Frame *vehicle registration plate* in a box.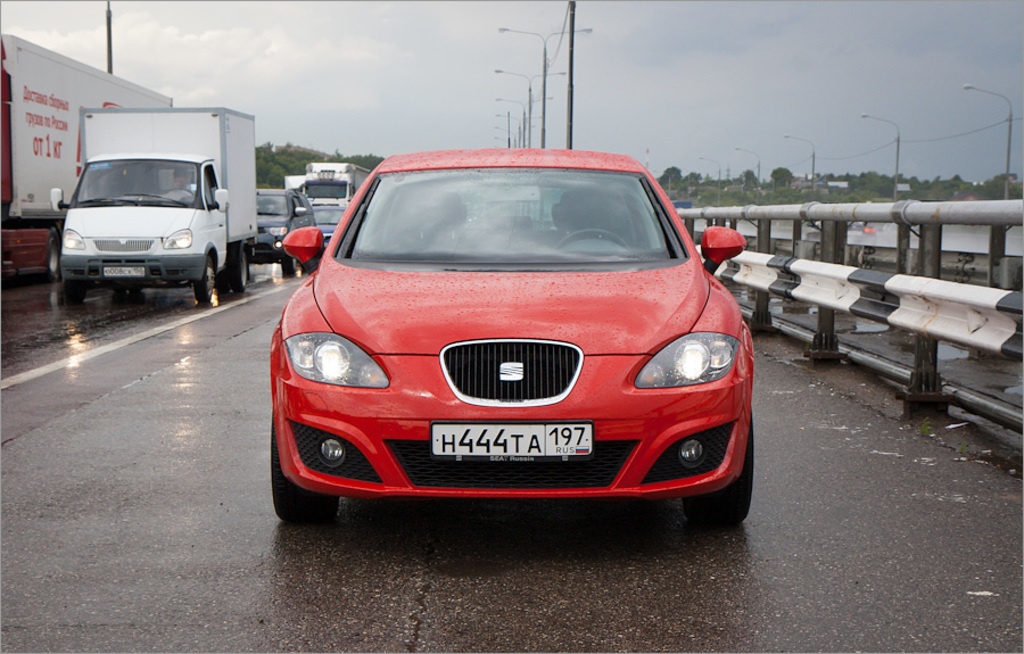
<region>430, 422, 594, 461</region>.
